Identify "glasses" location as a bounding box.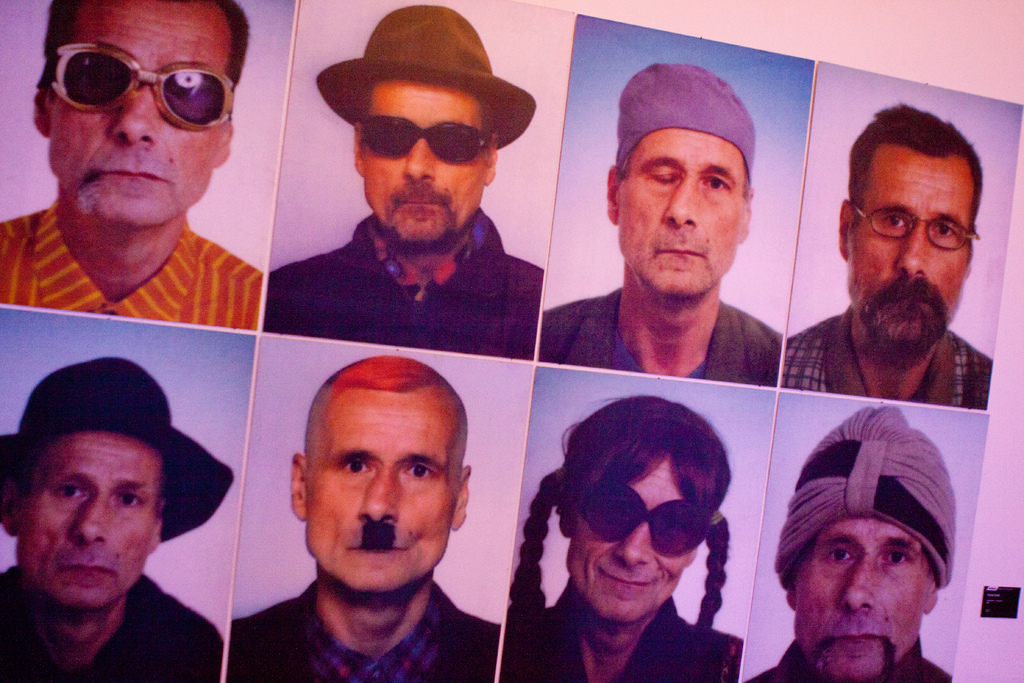
[48, 43, 235, 133].
